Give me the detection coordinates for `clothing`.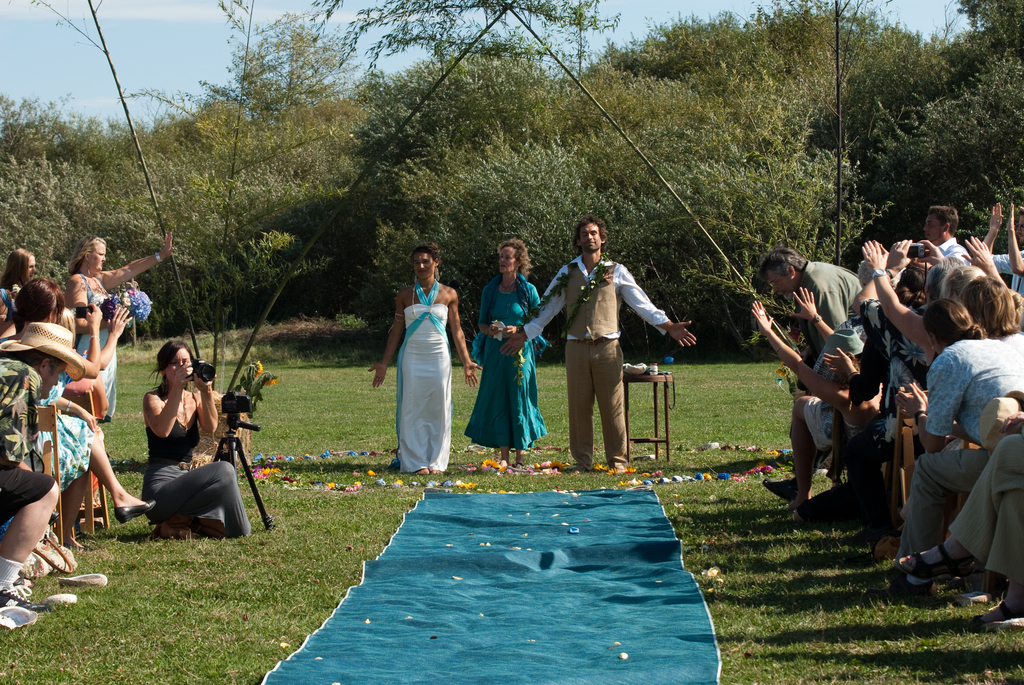
bbox(142, 392, 251, 542).
